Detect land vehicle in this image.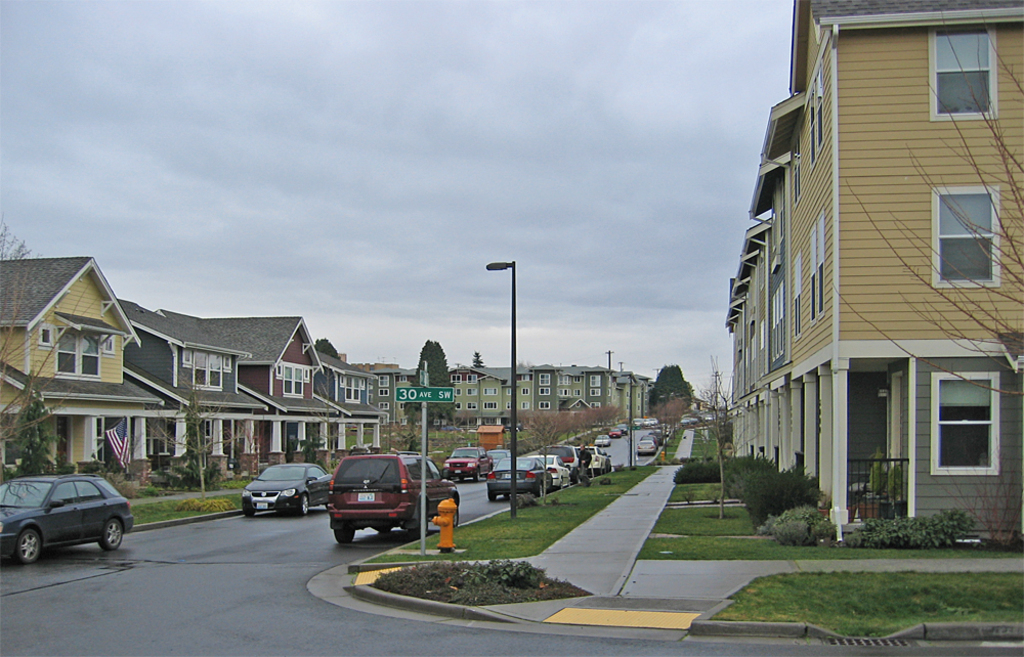
Detection: (597,446,611,477).
